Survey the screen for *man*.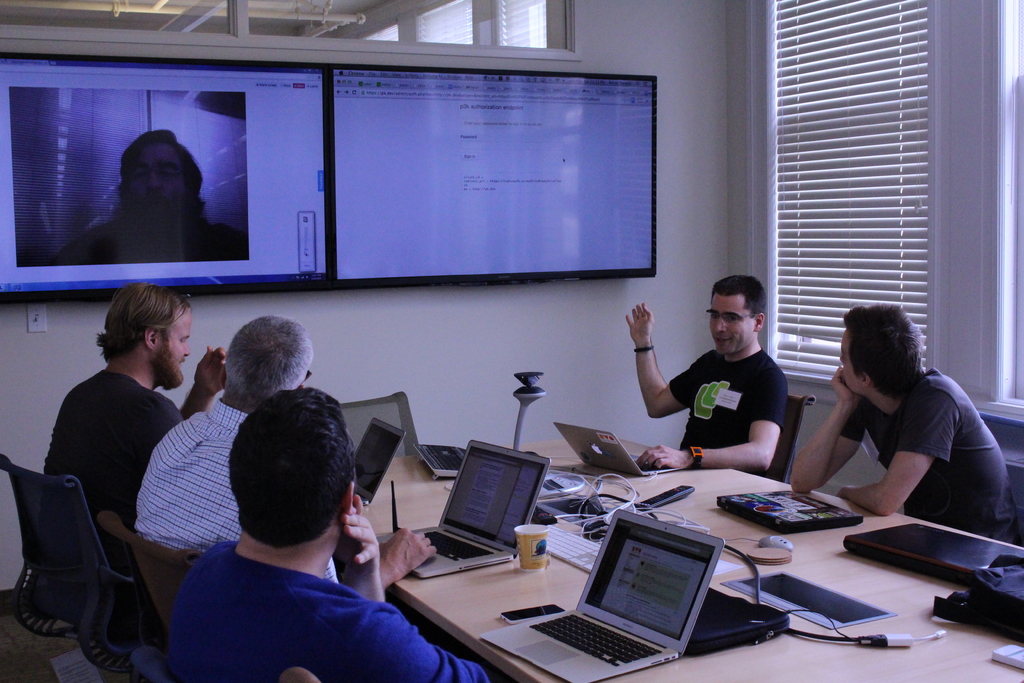
Survey found: {"left": 45, "top": 282, "right": 228, "bottom": 571}.
